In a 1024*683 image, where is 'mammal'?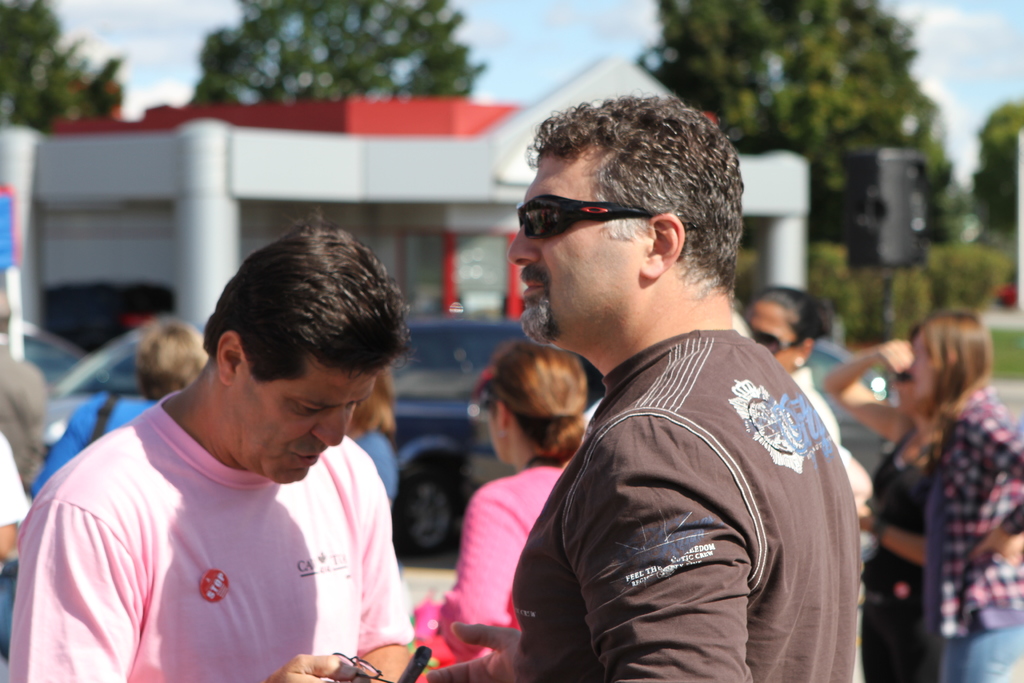
detection(49, 222, 486, 682).
